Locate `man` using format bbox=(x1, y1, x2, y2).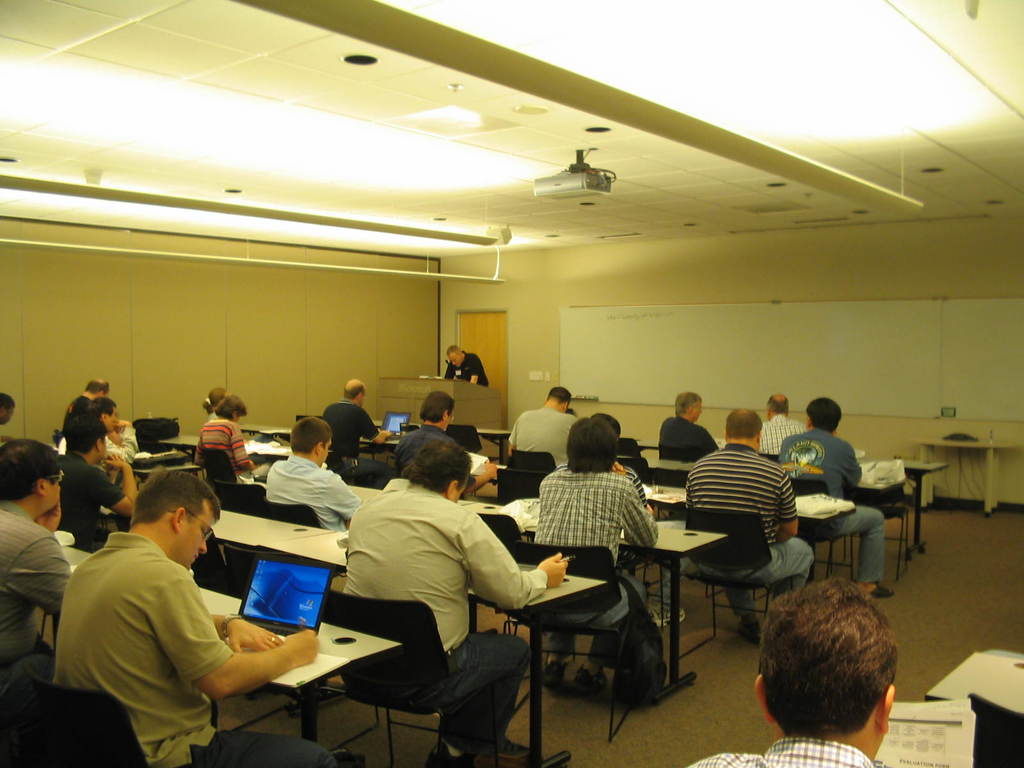
bbox=(62, 376, 109, 435).
